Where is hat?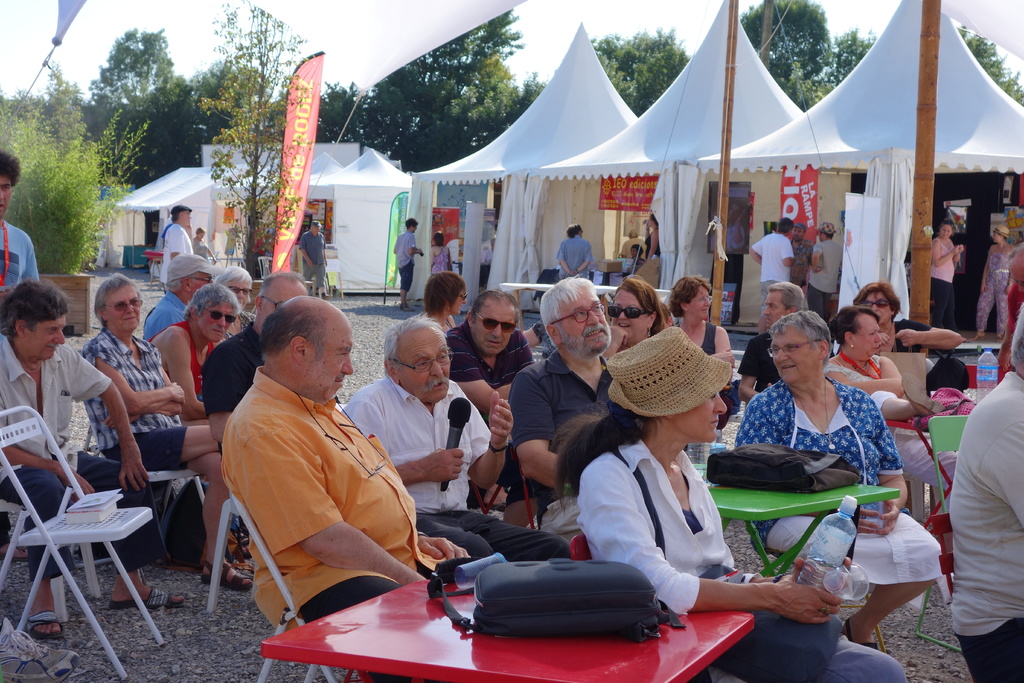
<region>991, 223, 1011, 237</region>.
